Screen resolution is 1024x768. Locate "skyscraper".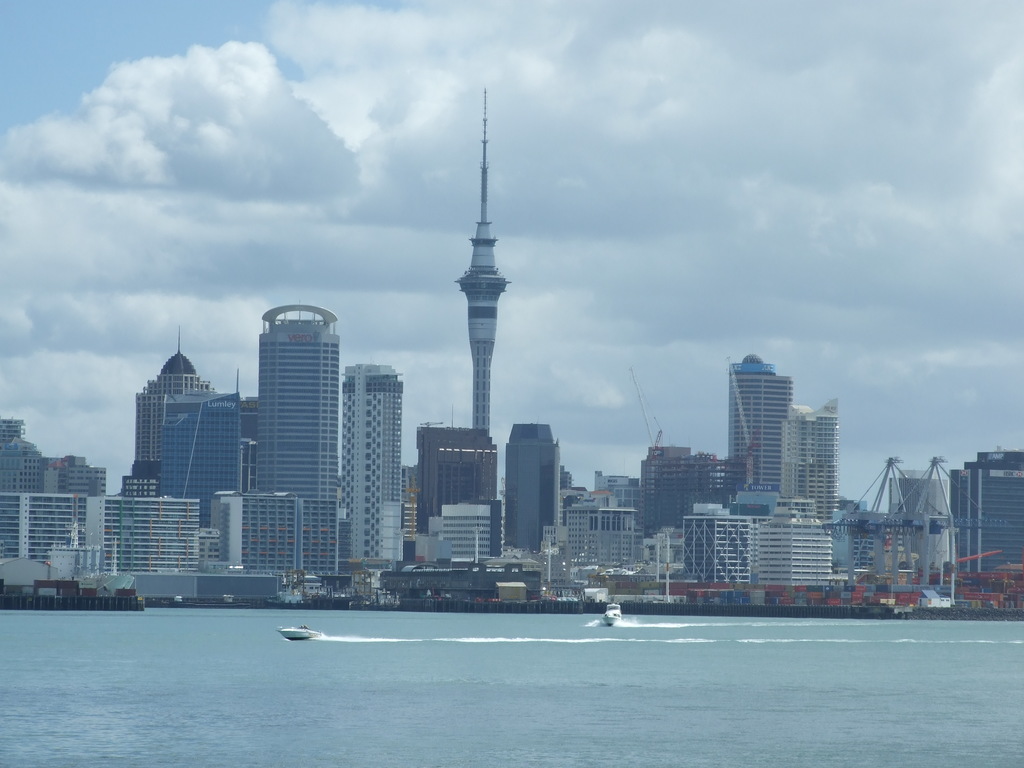
{"left": 785, "top": 399, "right": 834, "bottom": 525}.
